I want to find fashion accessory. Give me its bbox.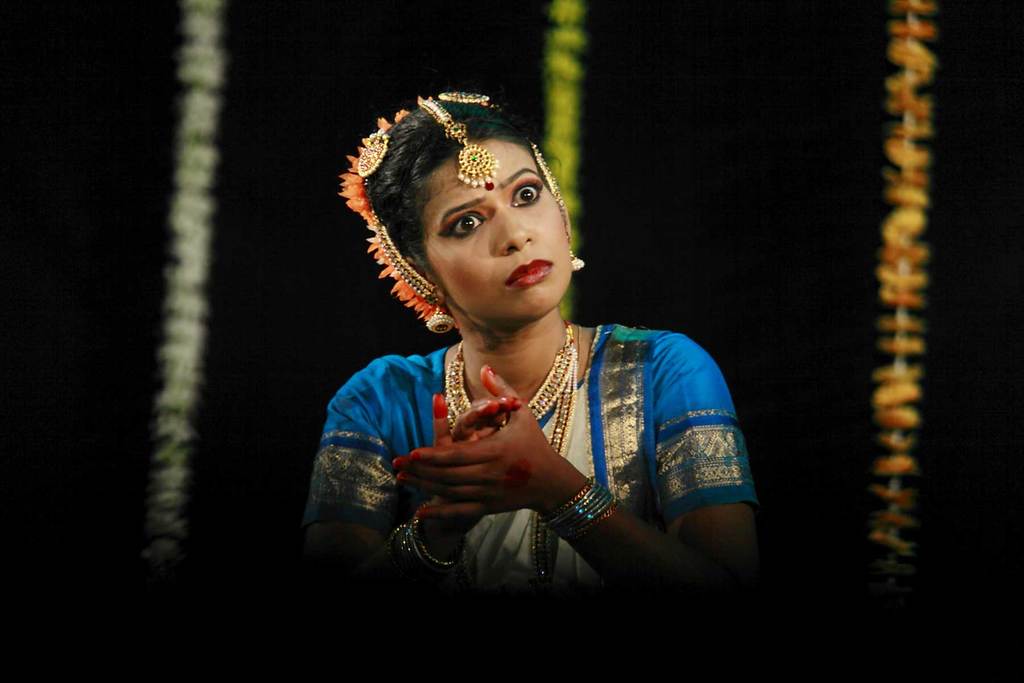
x1=426 y1=100 x2=500 y2=184.
